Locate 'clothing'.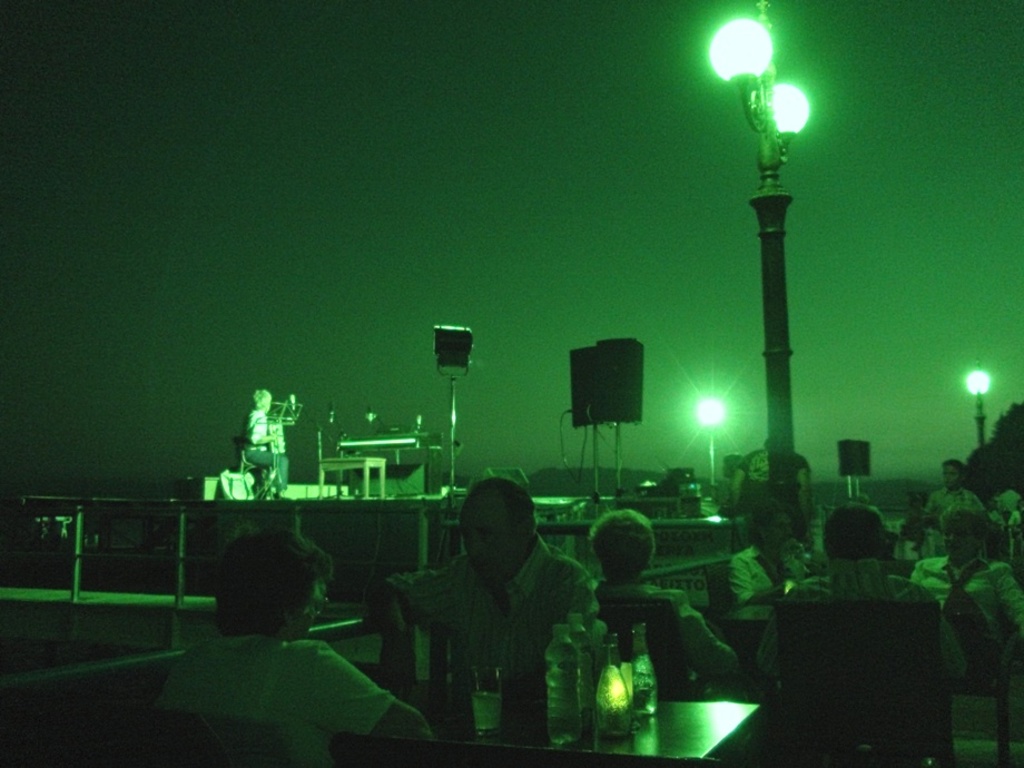
Bounding box: {"left": 924, "top": 480, "right": 989, "bottom": 547}.
